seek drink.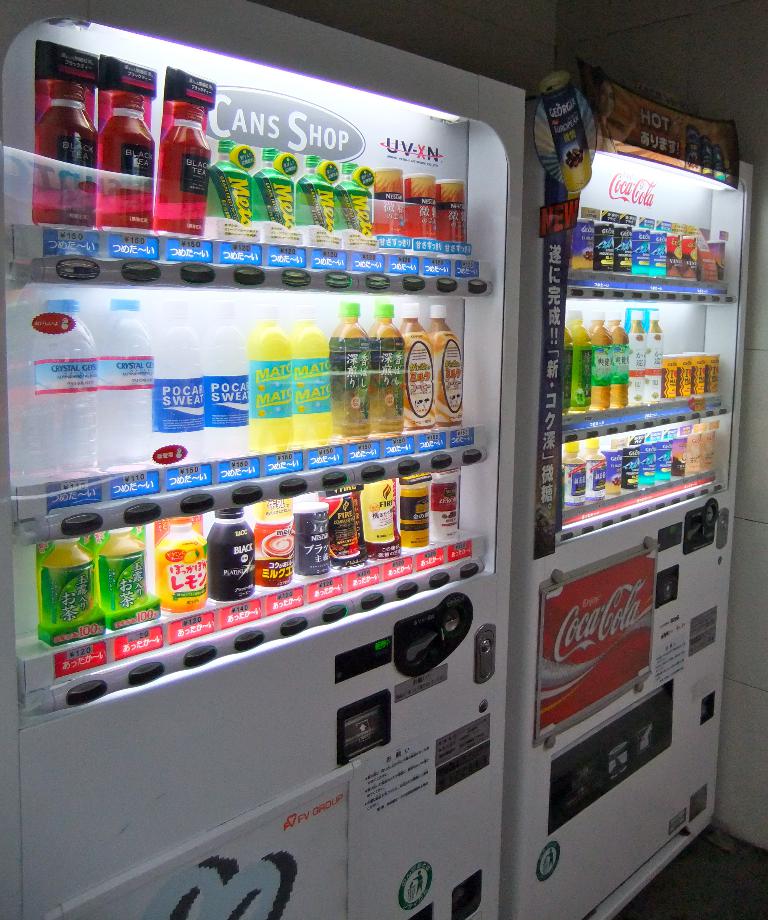
left=560, top=441, right=589, bottom=509.
